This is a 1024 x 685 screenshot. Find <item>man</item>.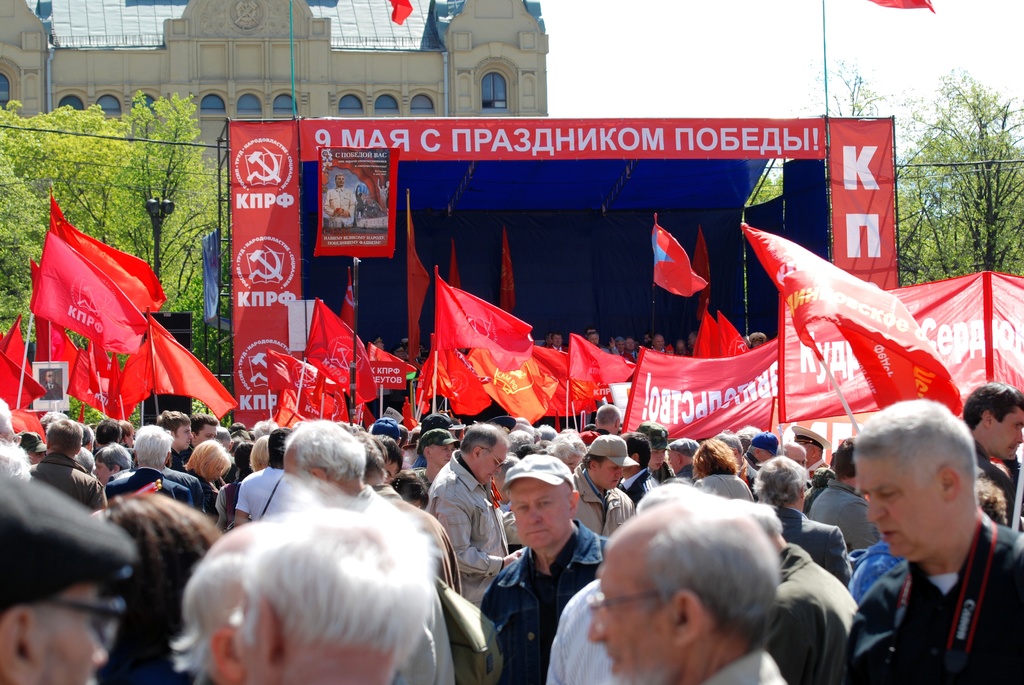
Bounding box: 790/425/829/468.
